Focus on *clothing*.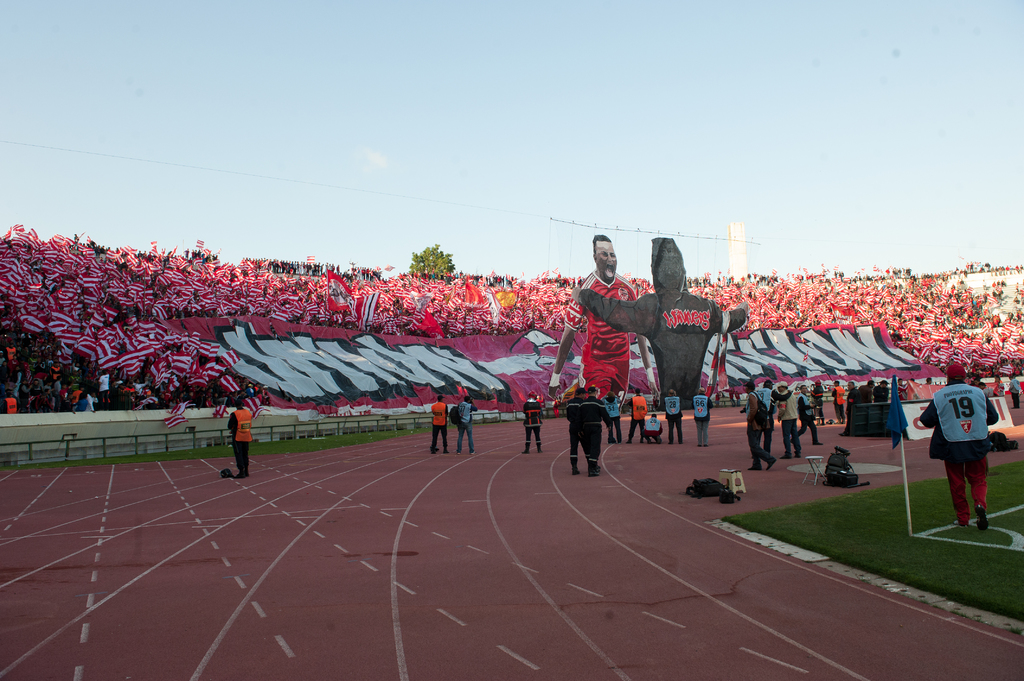
Focused at rect(772, 389, 798, 459).
